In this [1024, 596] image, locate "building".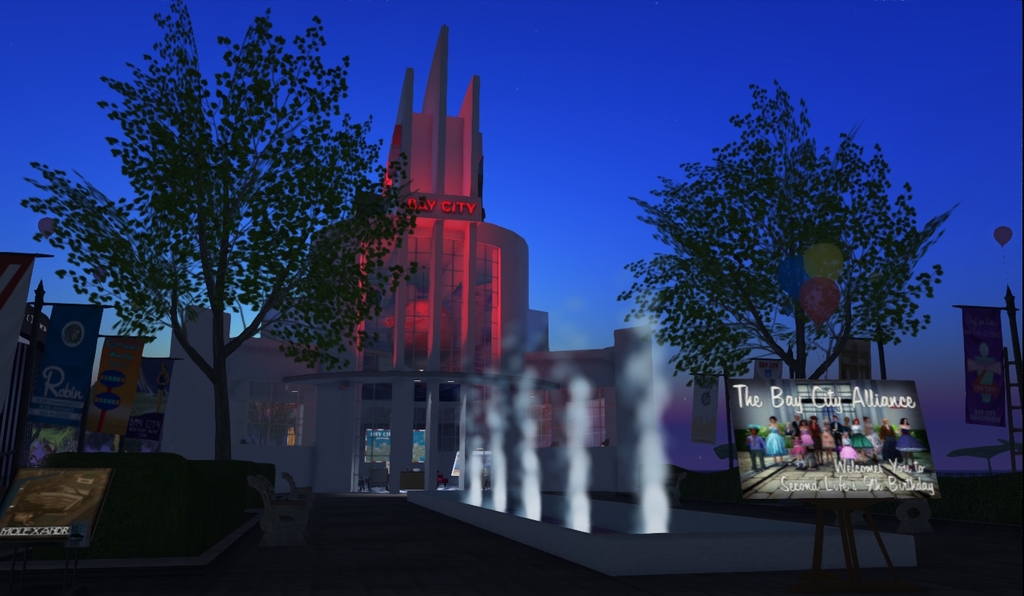
Bounding box: 151/20/656/500.
